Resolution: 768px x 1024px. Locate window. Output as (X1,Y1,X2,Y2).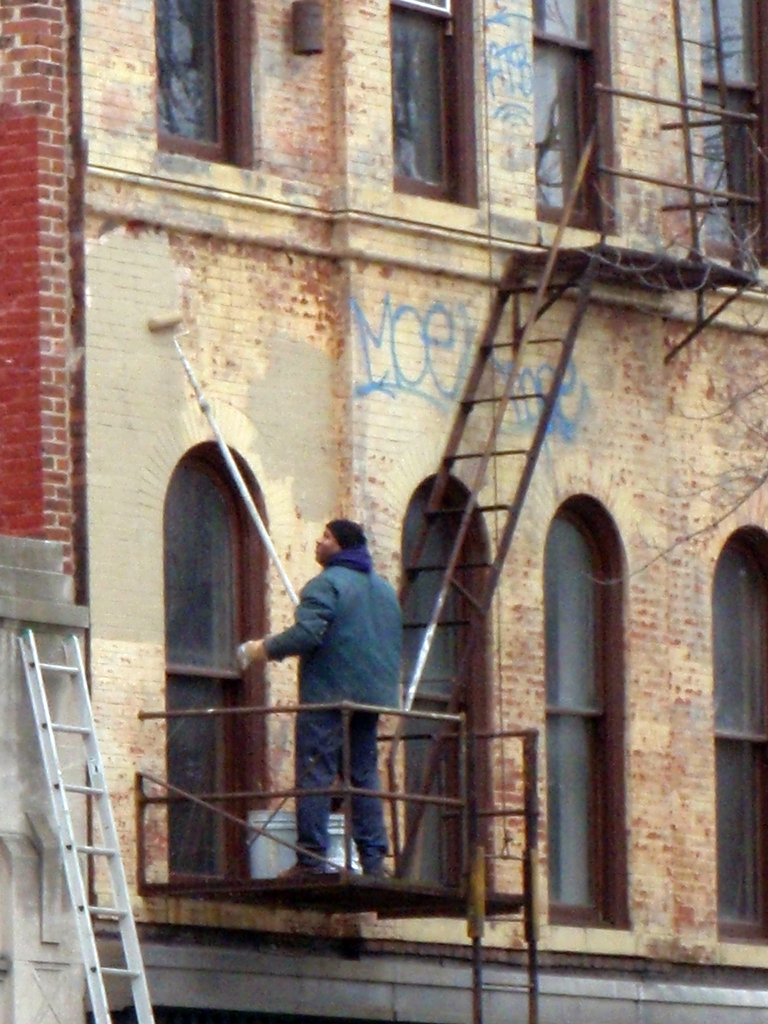
(396,484,475,884).
